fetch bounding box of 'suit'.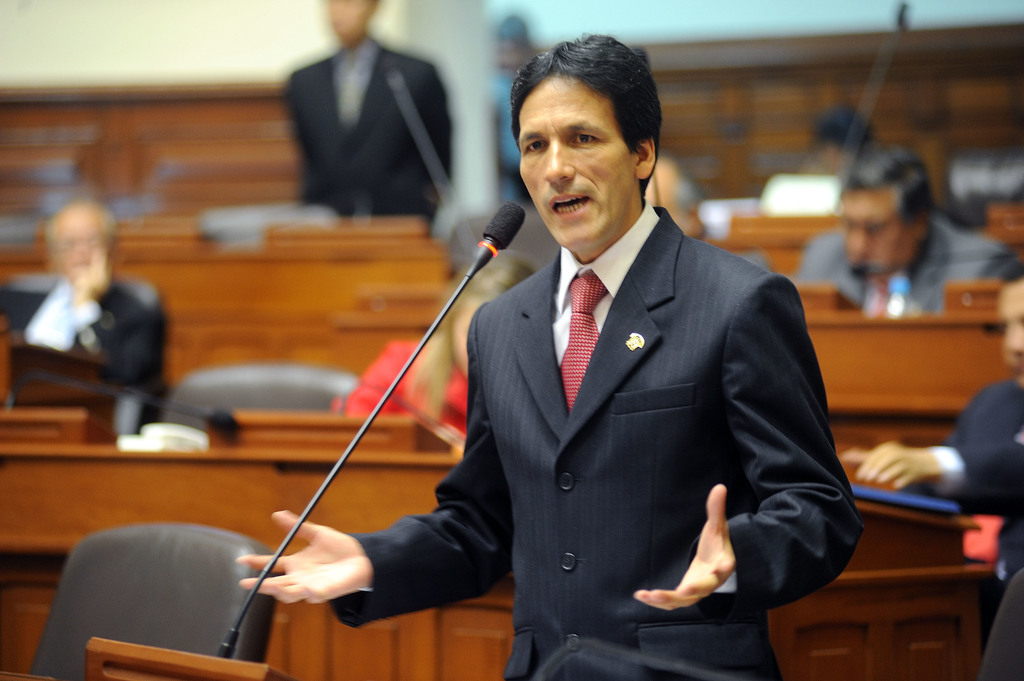
Bbox: (x1=921, y1=380, x2=1023, y2=521).
